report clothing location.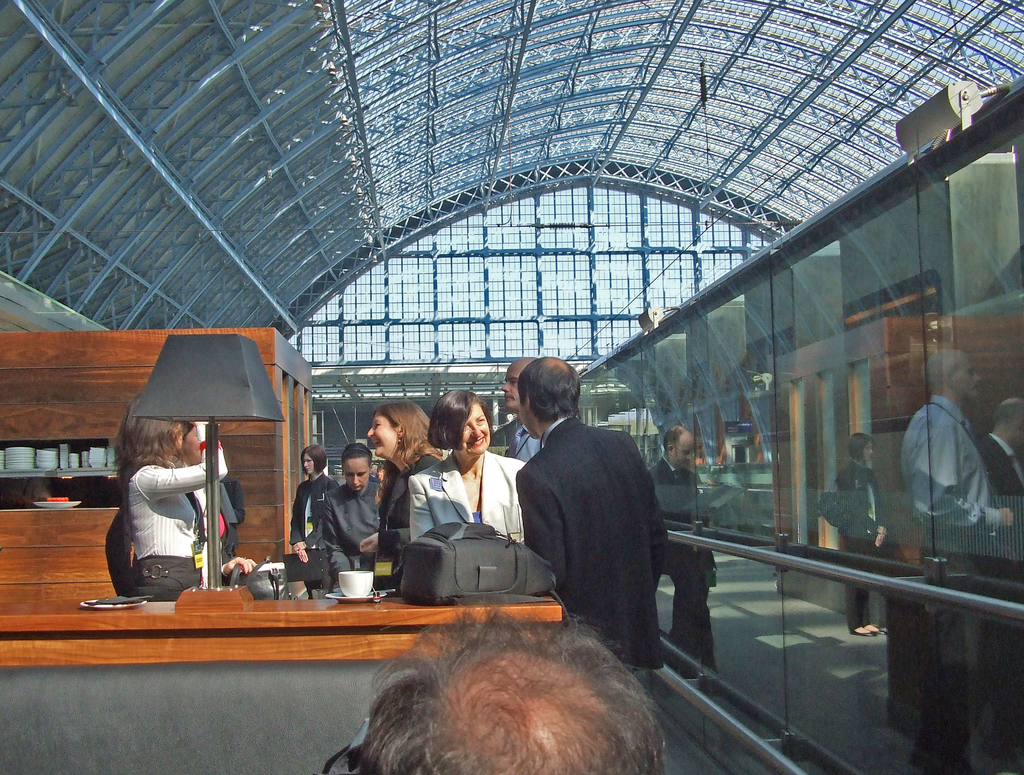
Report: (x1=508, y1=380, x2=675, y2=685).
